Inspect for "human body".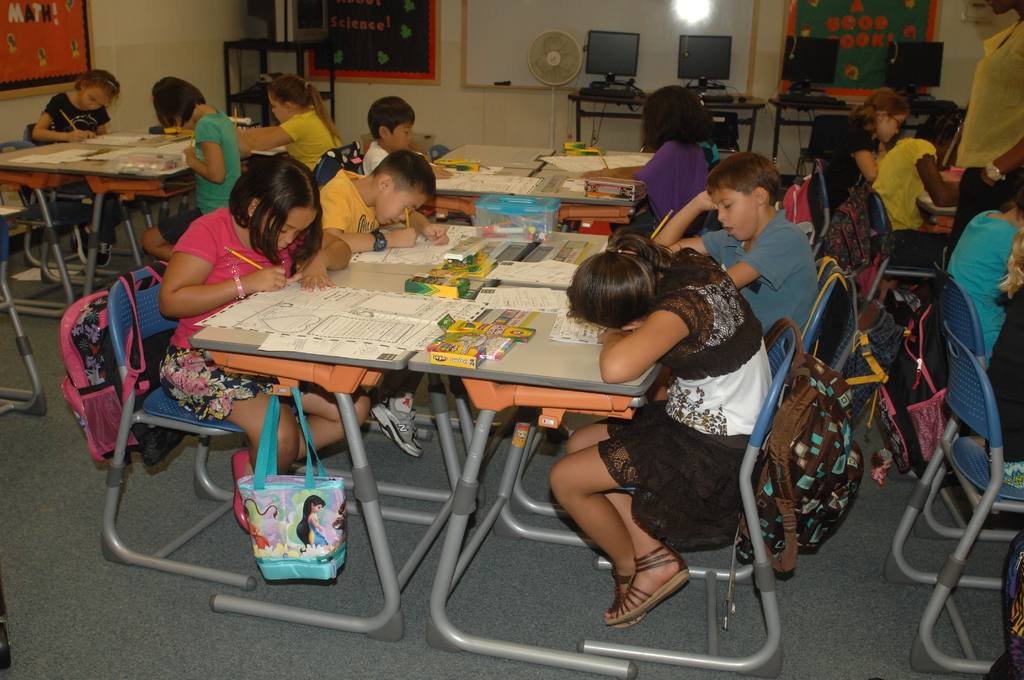
Inspection: (x1=624, y1=85, x2=714, y2=220).
